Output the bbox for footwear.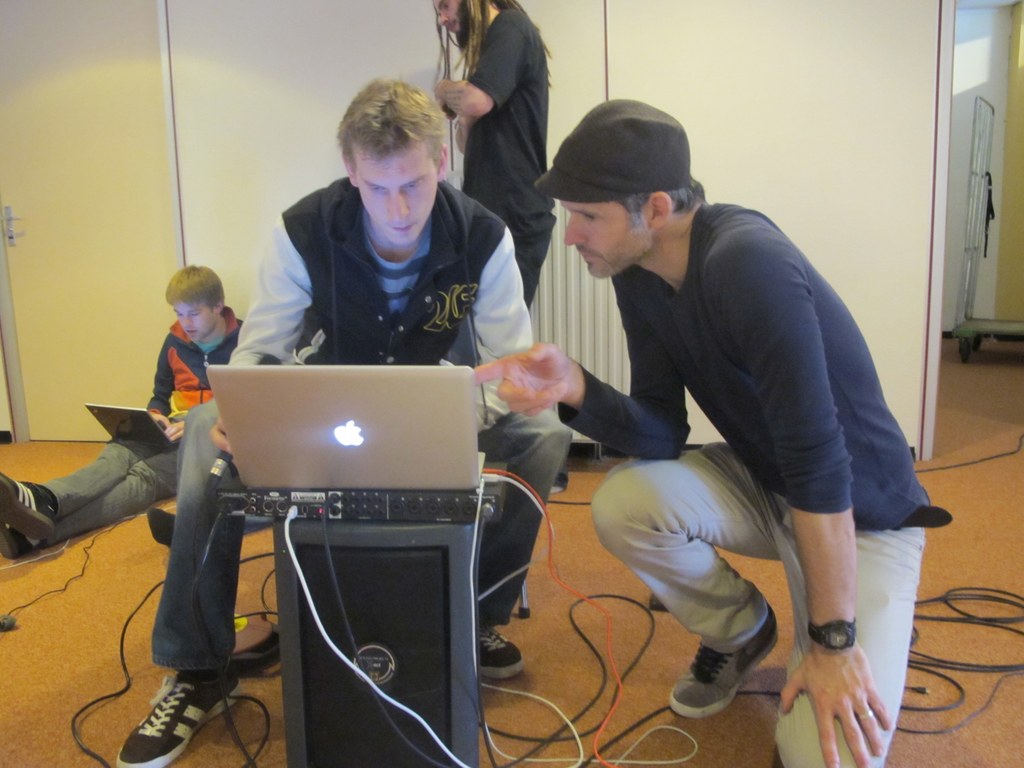
select_region(482, 625, 528, 680).
